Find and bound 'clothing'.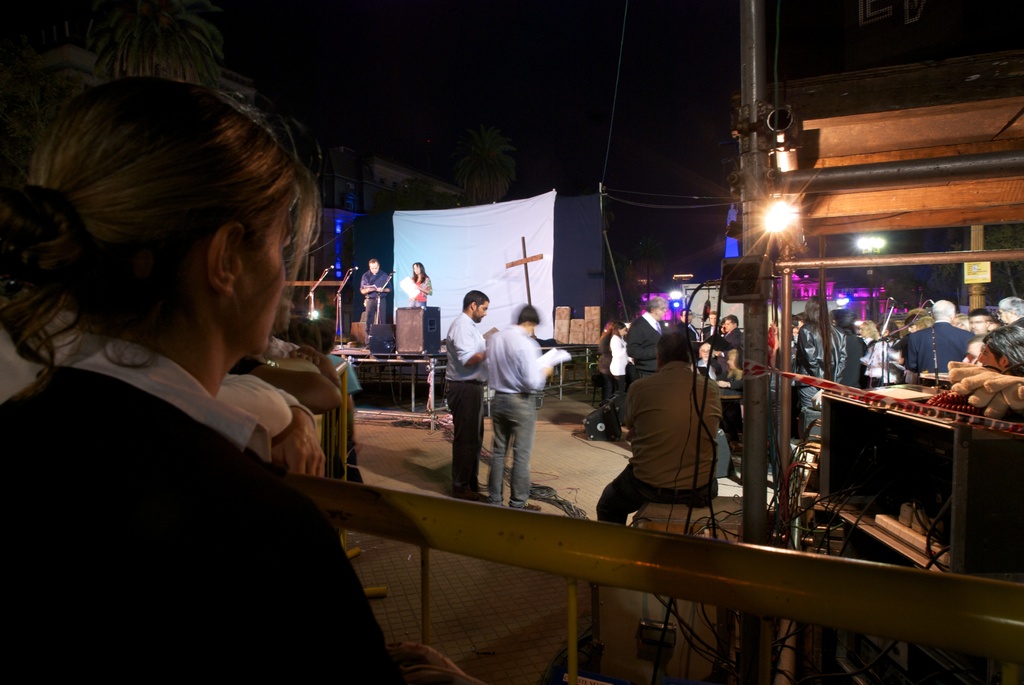
Bound: [441,312,491,494].
